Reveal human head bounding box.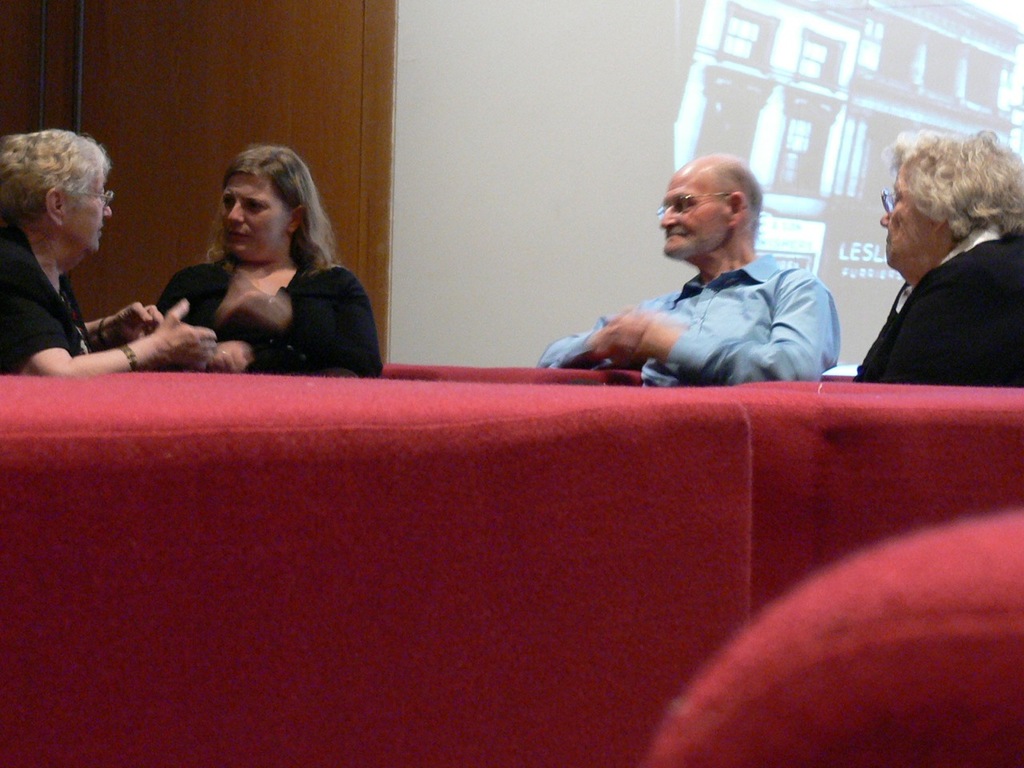
Revealed: BBox(219, 146, 318, 262).
